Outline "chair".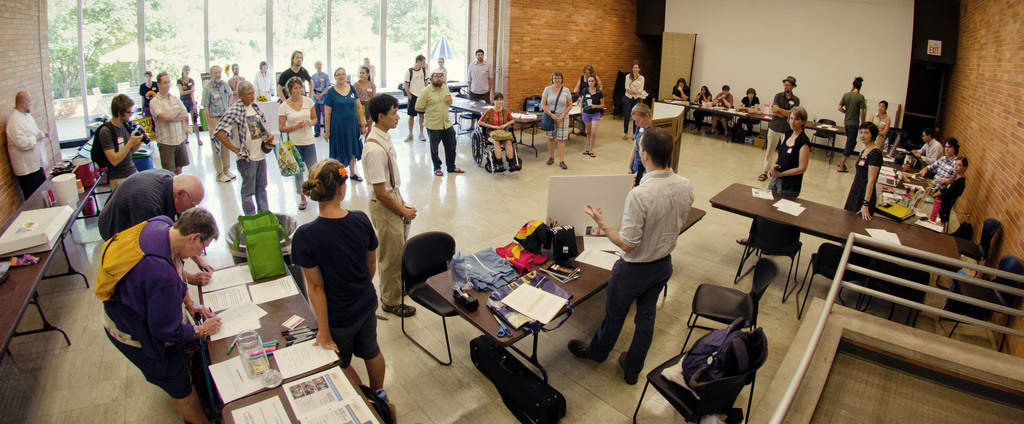
Outline: [x1=939, y1=254, x2=1023, y2=354].
